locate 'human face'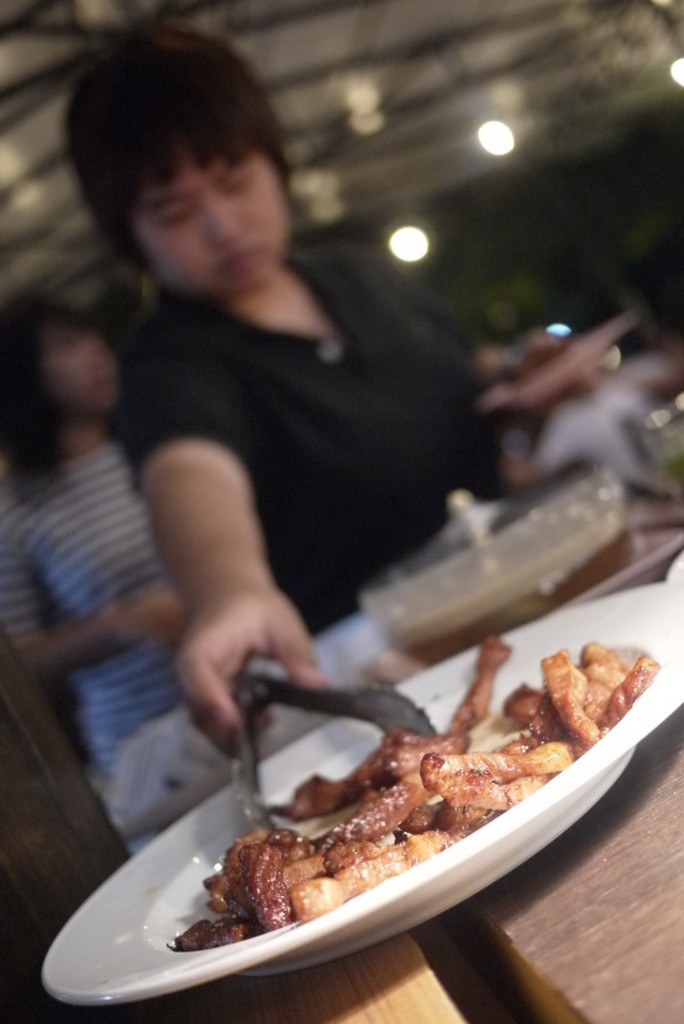
{"left": 139, "top": 153, "right": 293, "bottom": 288}
